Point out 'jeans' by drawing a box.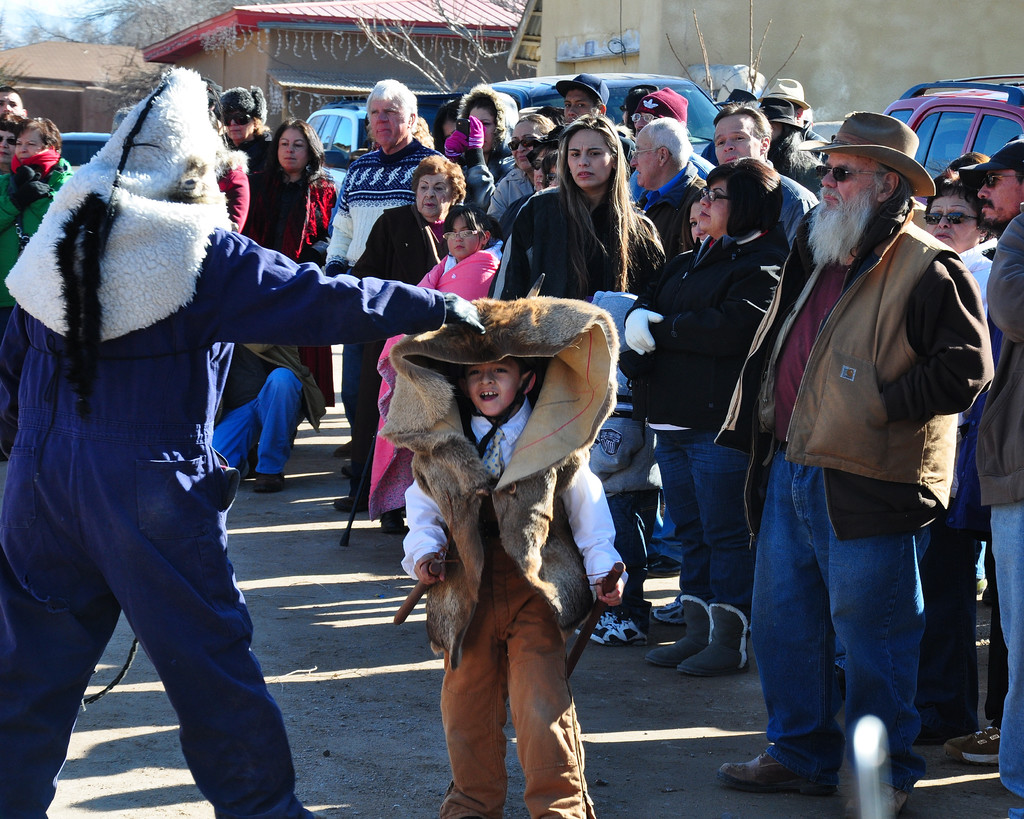
<region>211, 367, 308, 477</region>.
